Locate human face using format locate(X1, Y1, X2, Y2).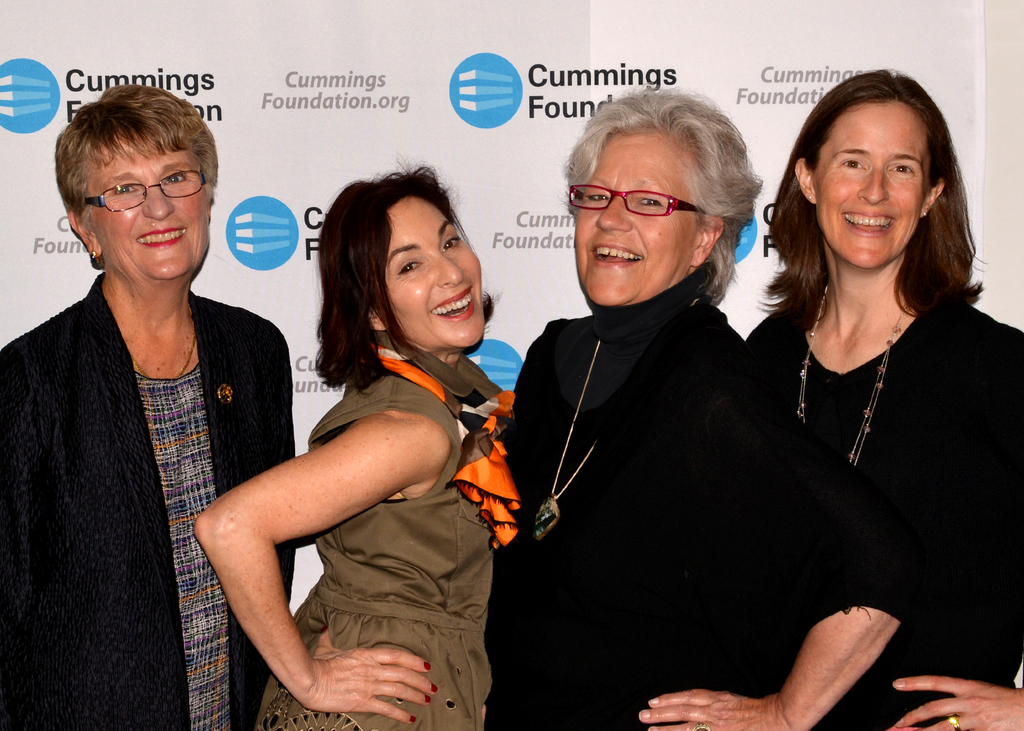
locate(569, 124, 698, 302).
